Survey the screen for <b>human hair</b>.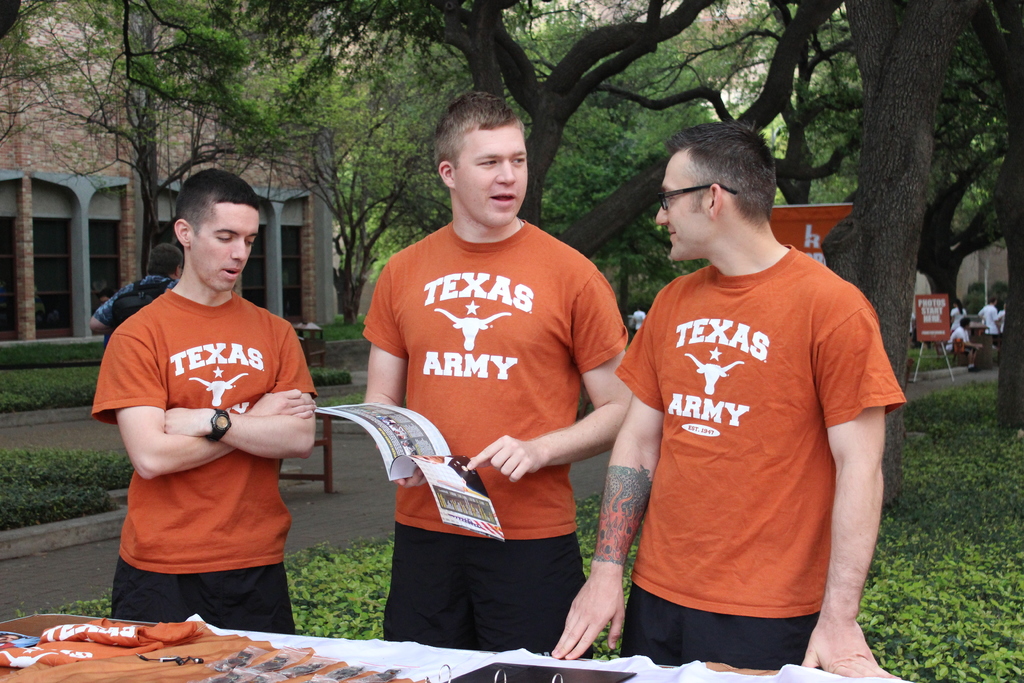
Survey found: 175/168/261/236.
